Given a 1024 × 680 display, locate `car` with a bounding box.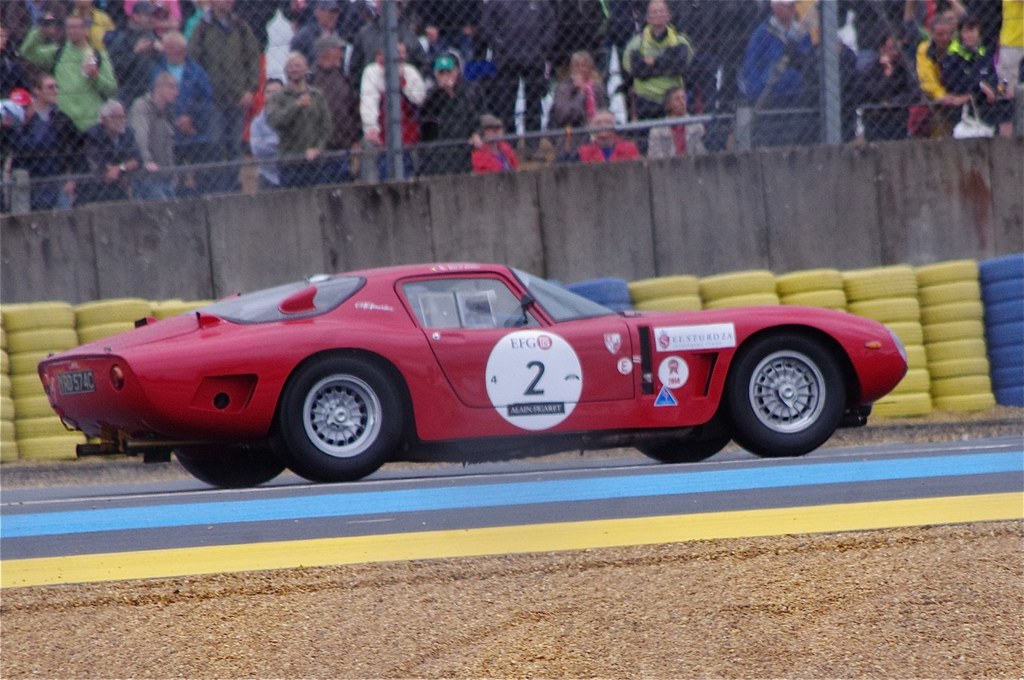
Located: 36/250/957/484.
